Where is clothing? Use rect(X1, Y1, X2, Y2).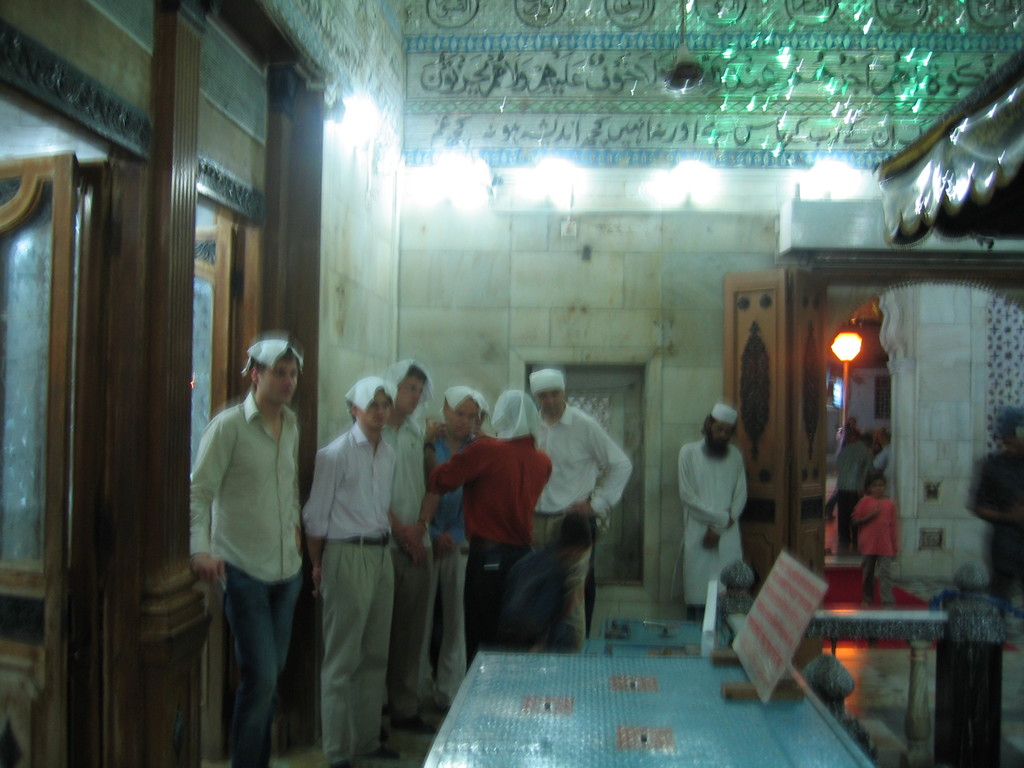
rect(537, 413, 628, 641).
